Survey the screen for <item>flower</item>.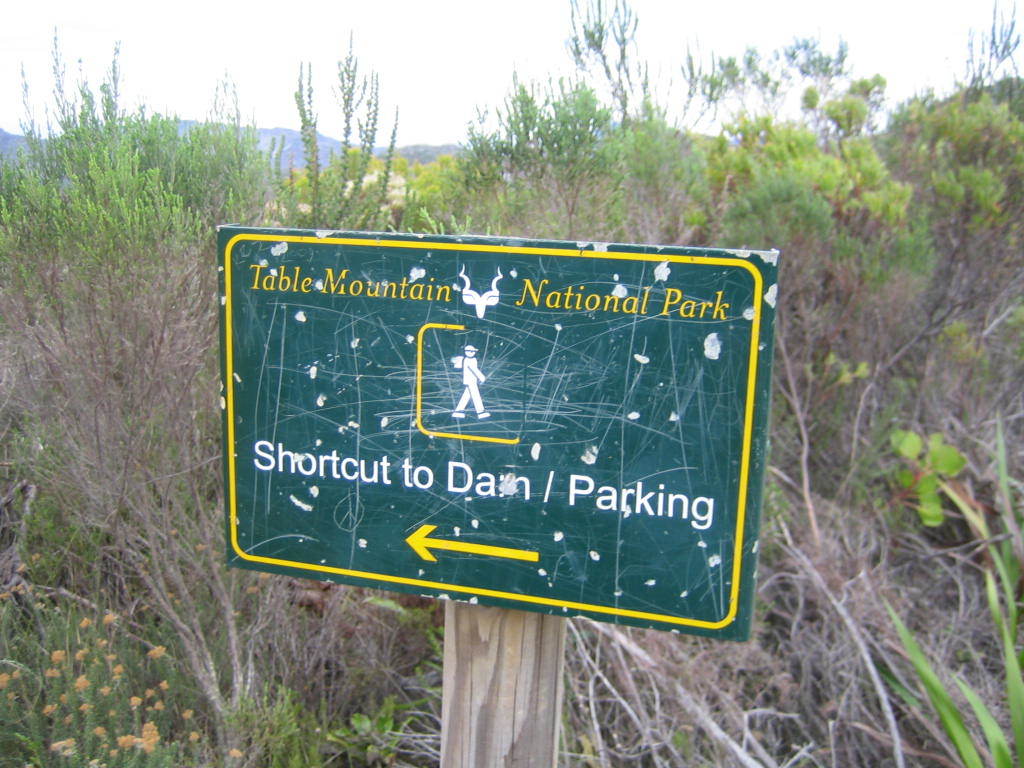
Survey found: region(151, 699, 162, 711).
